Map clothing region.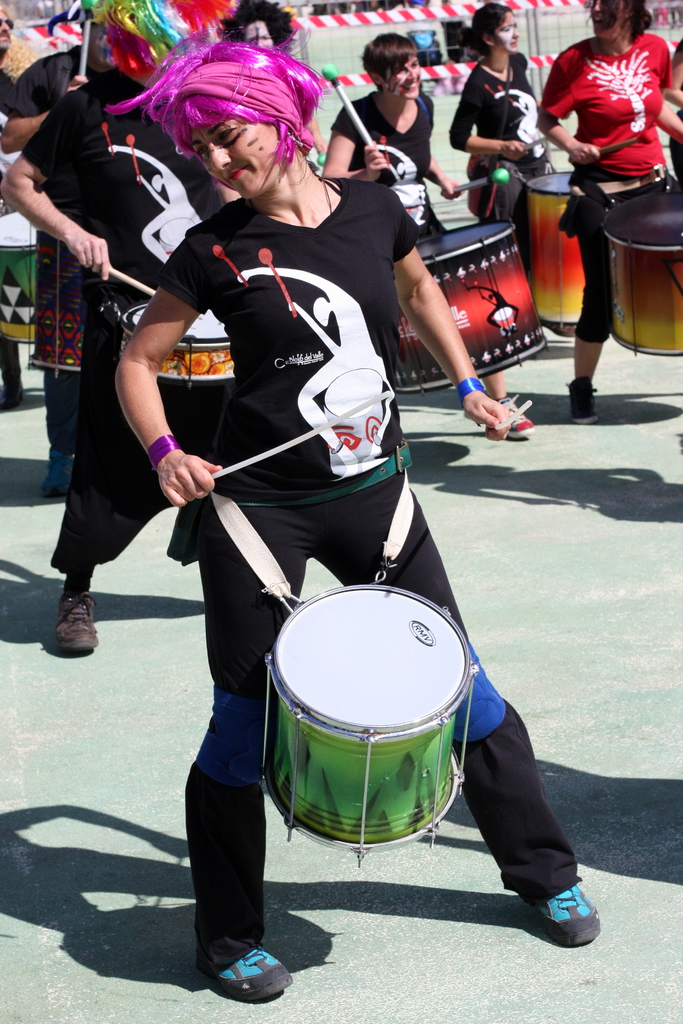
Mapped to [26, 67, 232, 555].
